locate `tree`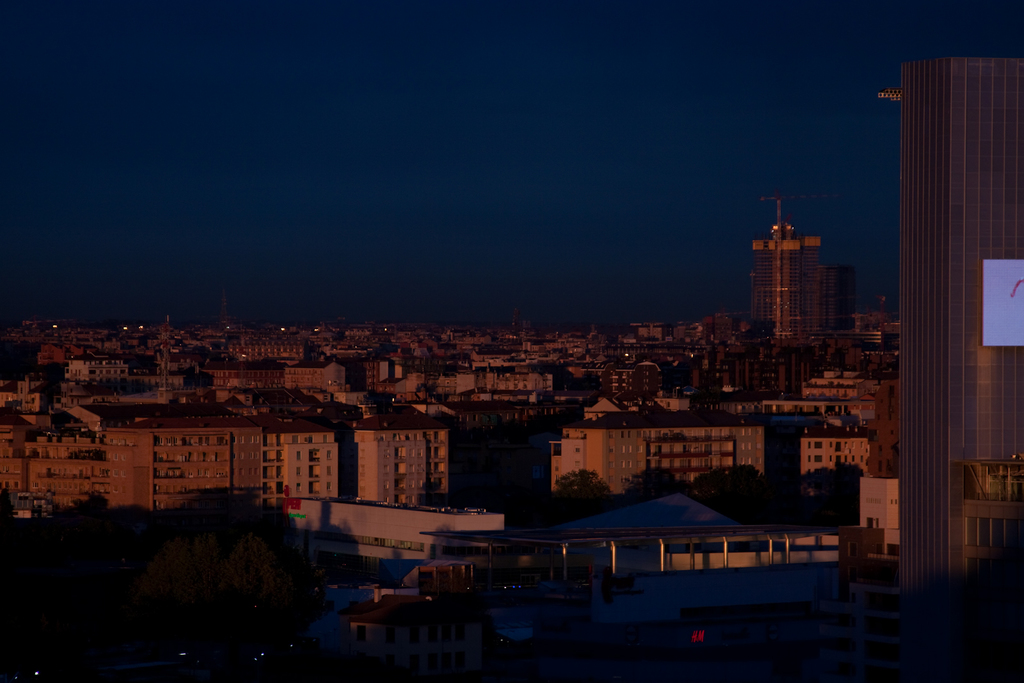
pyautogui.locateOnScreen(633, 465, 687, 497)
